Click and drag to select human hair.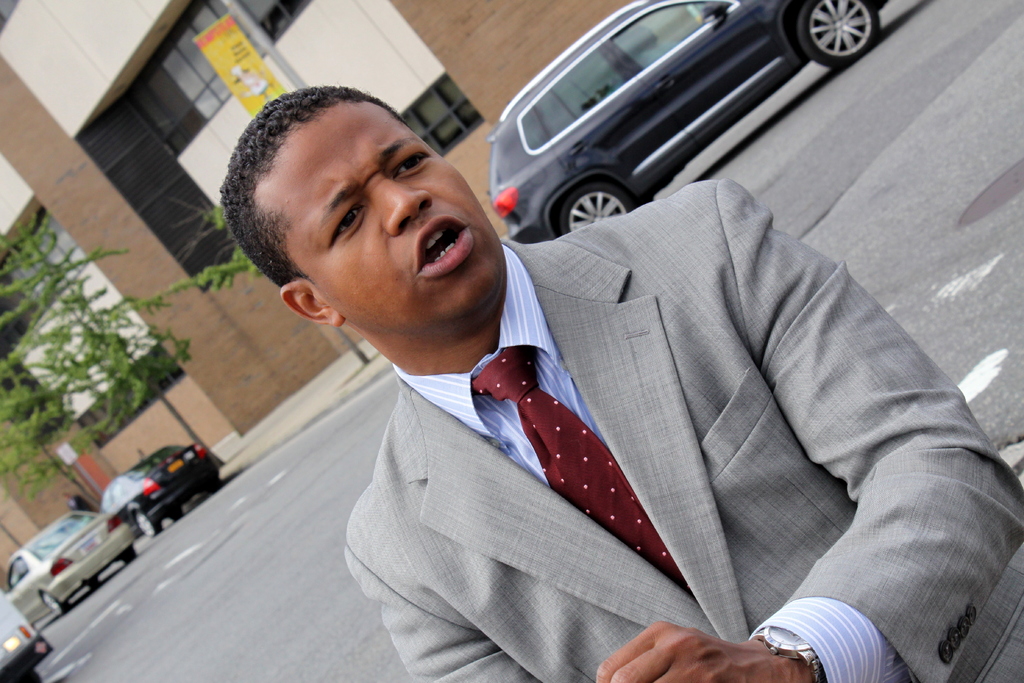
Selection: (234, 86, 440, 284).
